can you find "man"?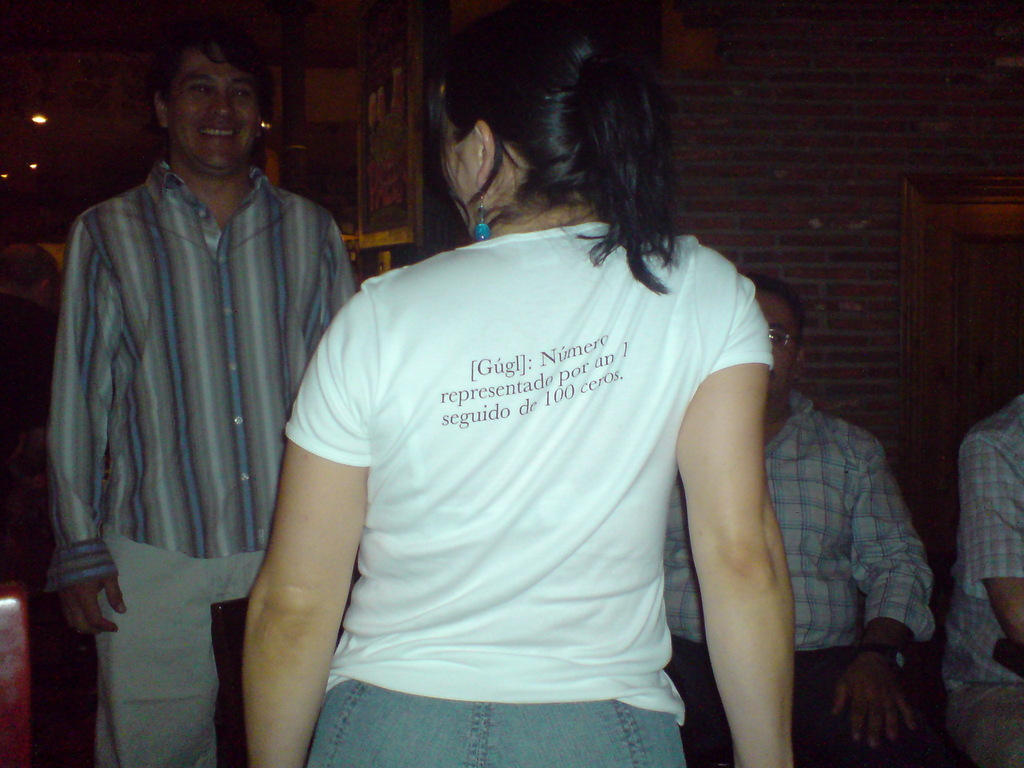
Yes, bounding box: (662,271,938,767).
